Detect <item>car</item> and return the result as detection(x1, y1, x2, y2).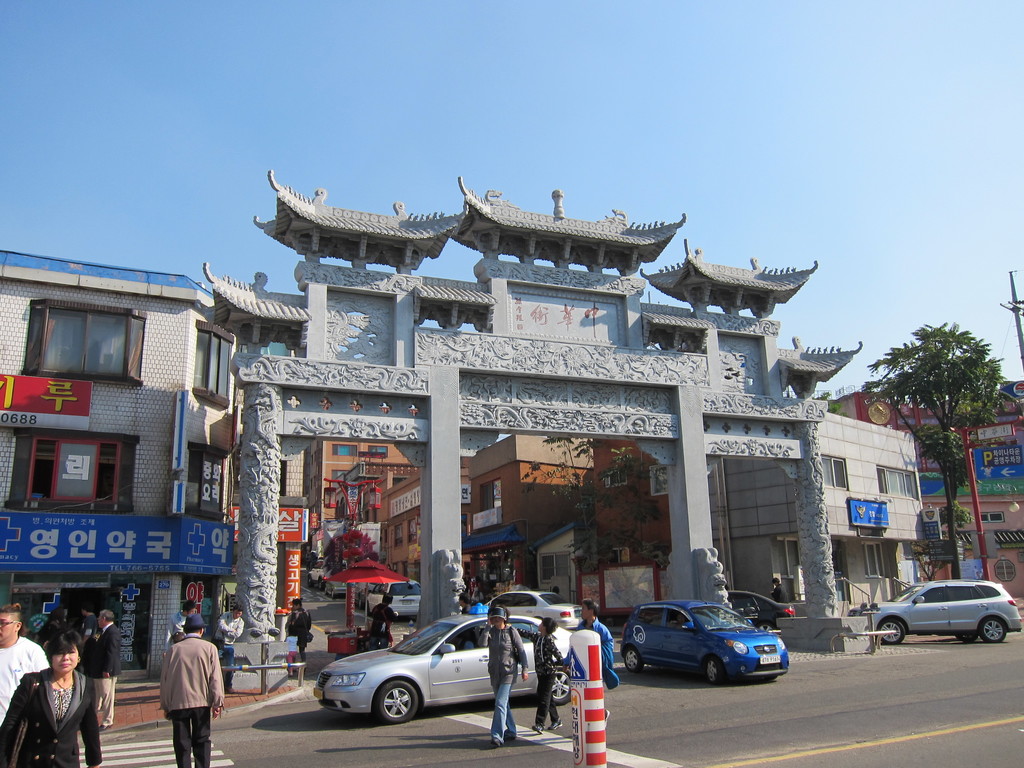
detection(613, 605, 799, 692).
